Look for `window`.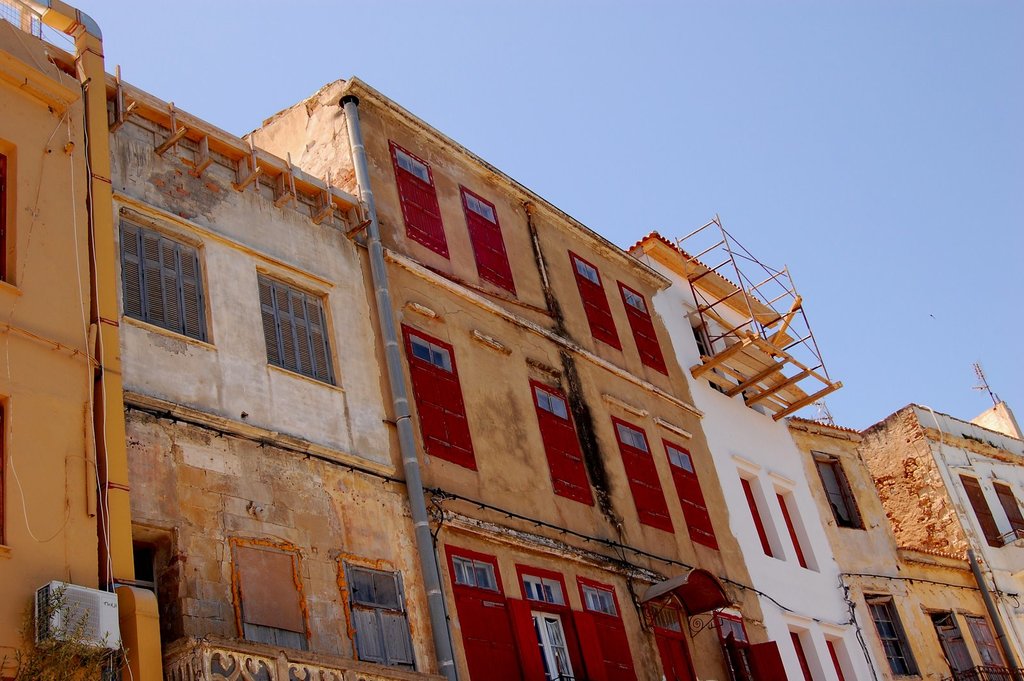
Found: Rect(649, 599, 696, 680).
